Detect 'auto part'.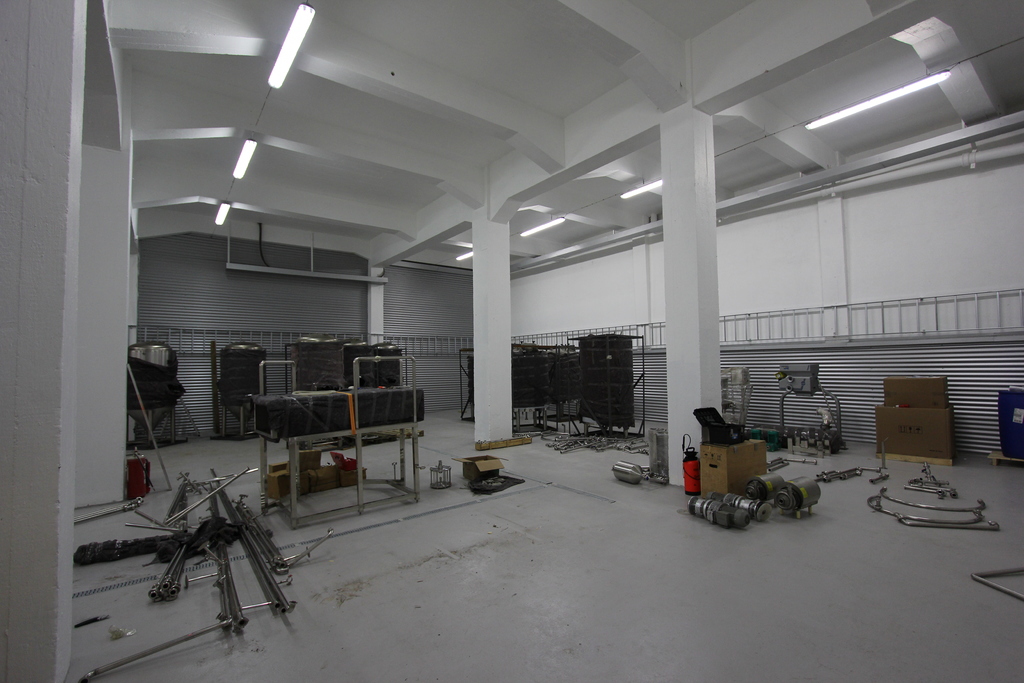
Detected at [613, 452, 667, 486].
